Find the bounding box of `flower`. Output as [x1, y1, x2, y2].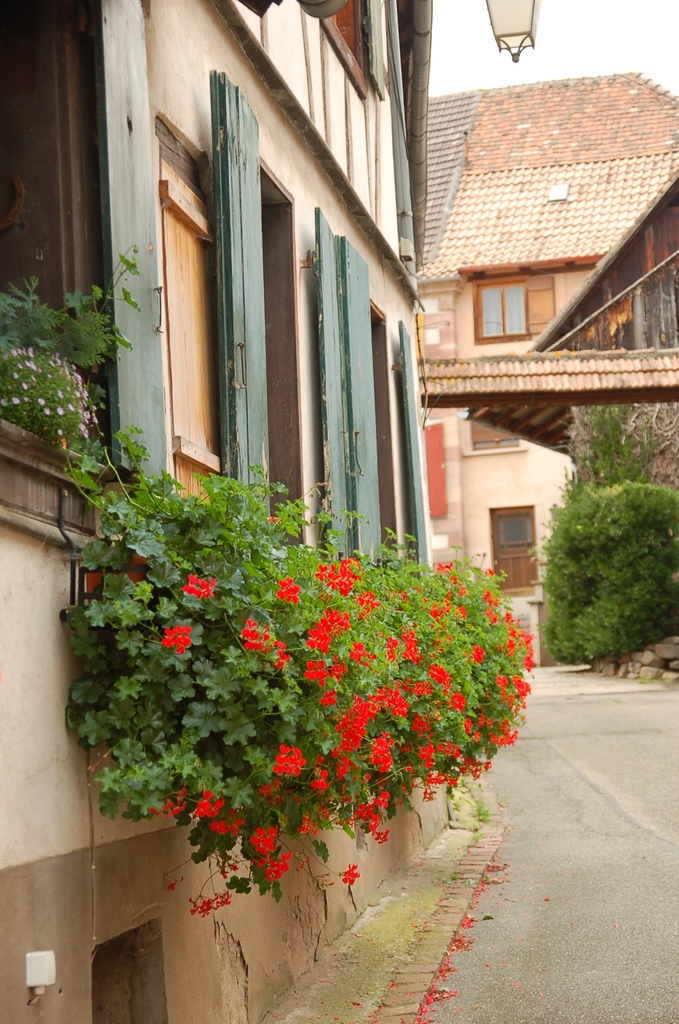
[338, 858, 365, 886].
